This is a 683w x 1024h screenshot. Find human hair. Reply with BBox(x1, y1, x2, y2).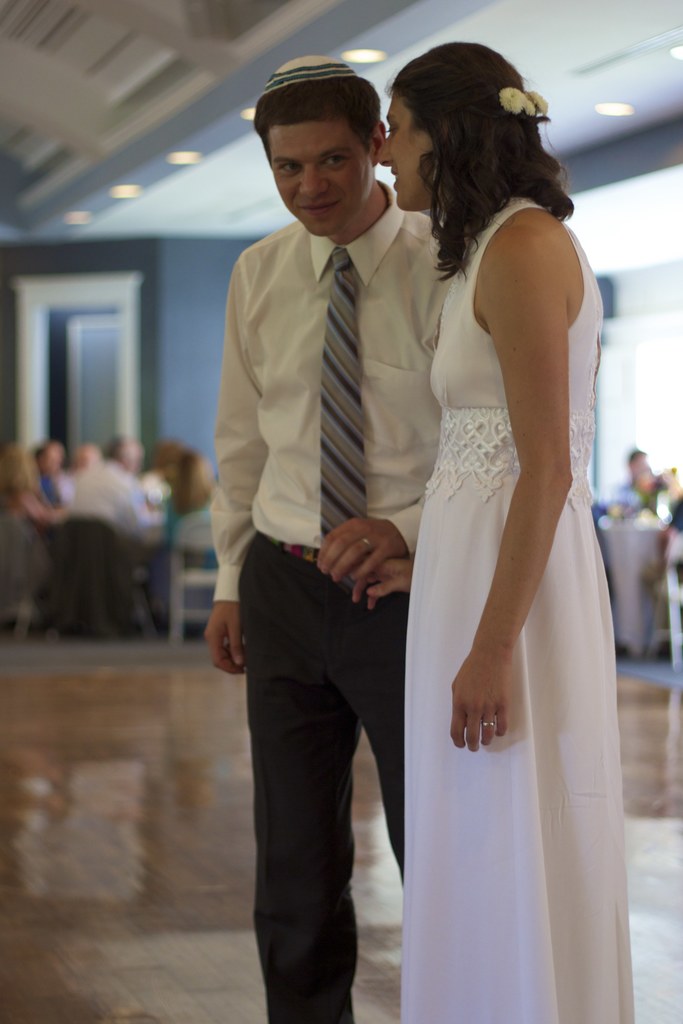
BBox(385, 42, 545, 263).
